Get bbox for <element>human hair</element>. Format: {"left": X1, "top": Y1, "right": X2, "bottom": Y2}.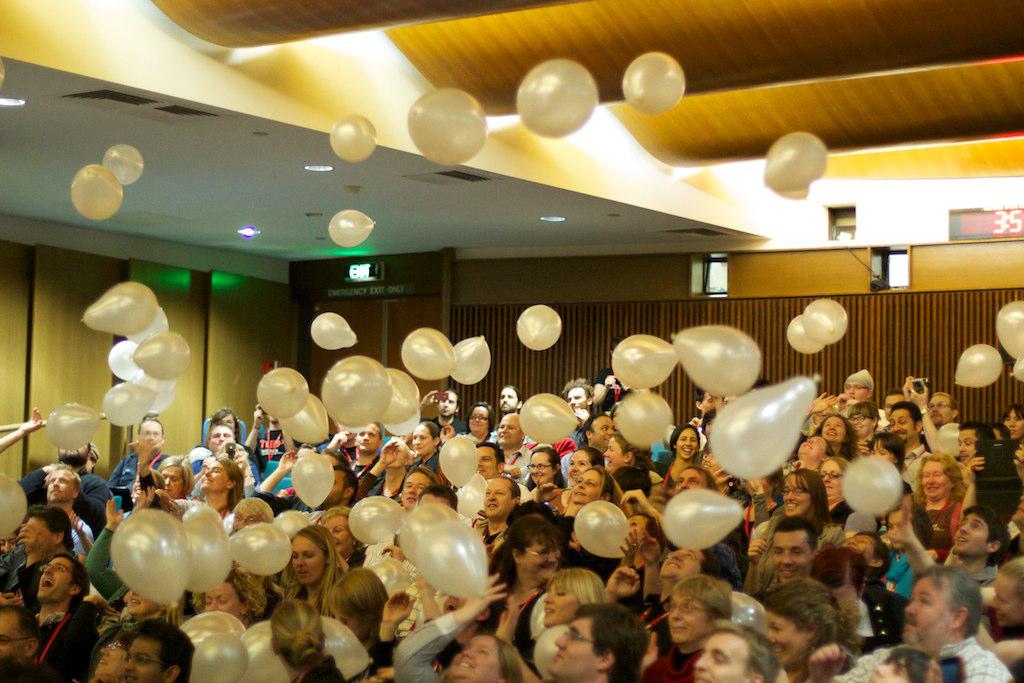
{"left": 438, "top": 631, "right": 523, "bottom": 682}.
